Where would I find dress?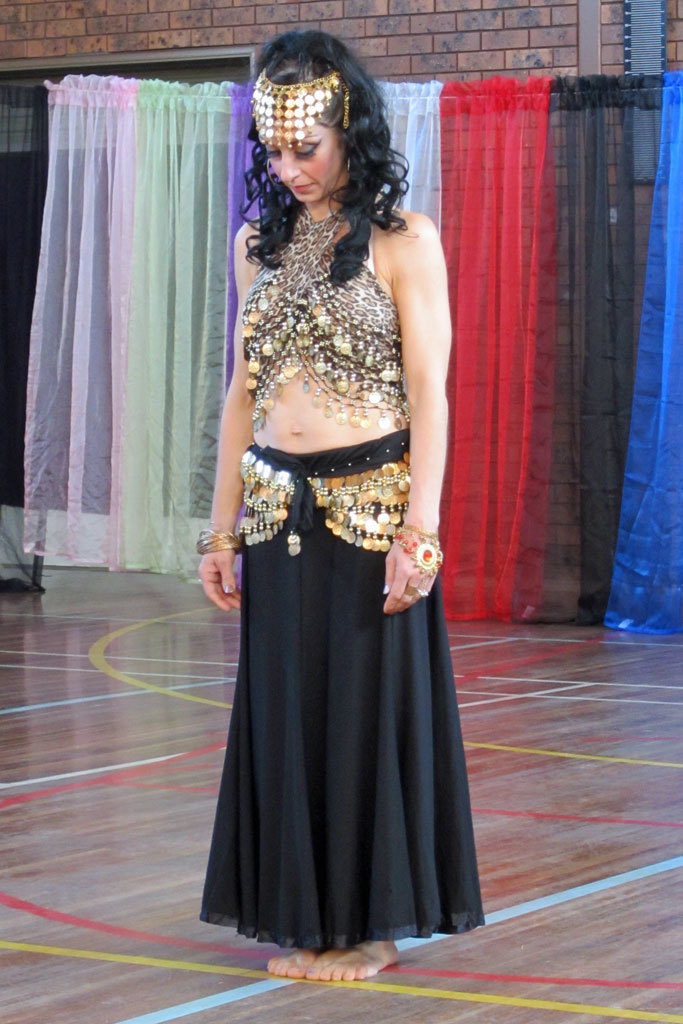
At bbox=(197, 199, 488, 962).
